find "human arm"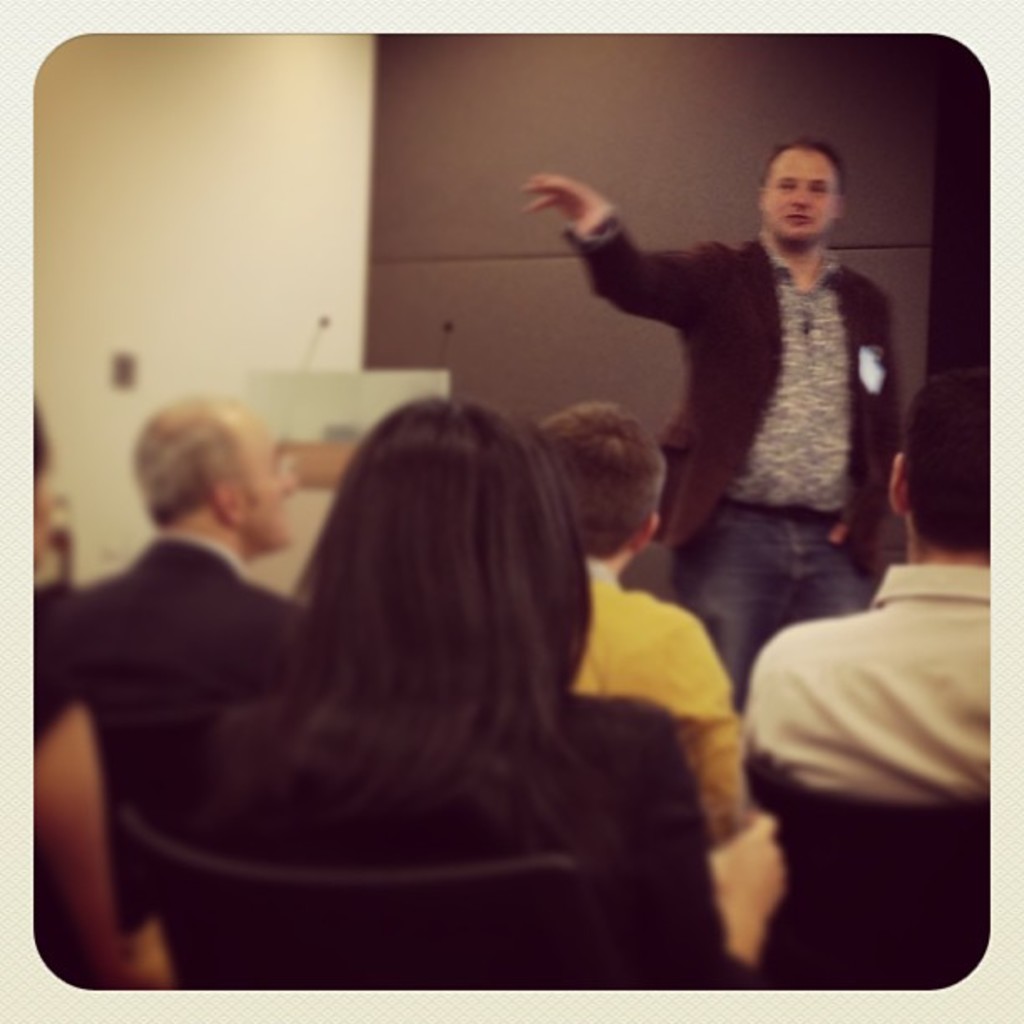
box=[35, 589, 176, 992]
